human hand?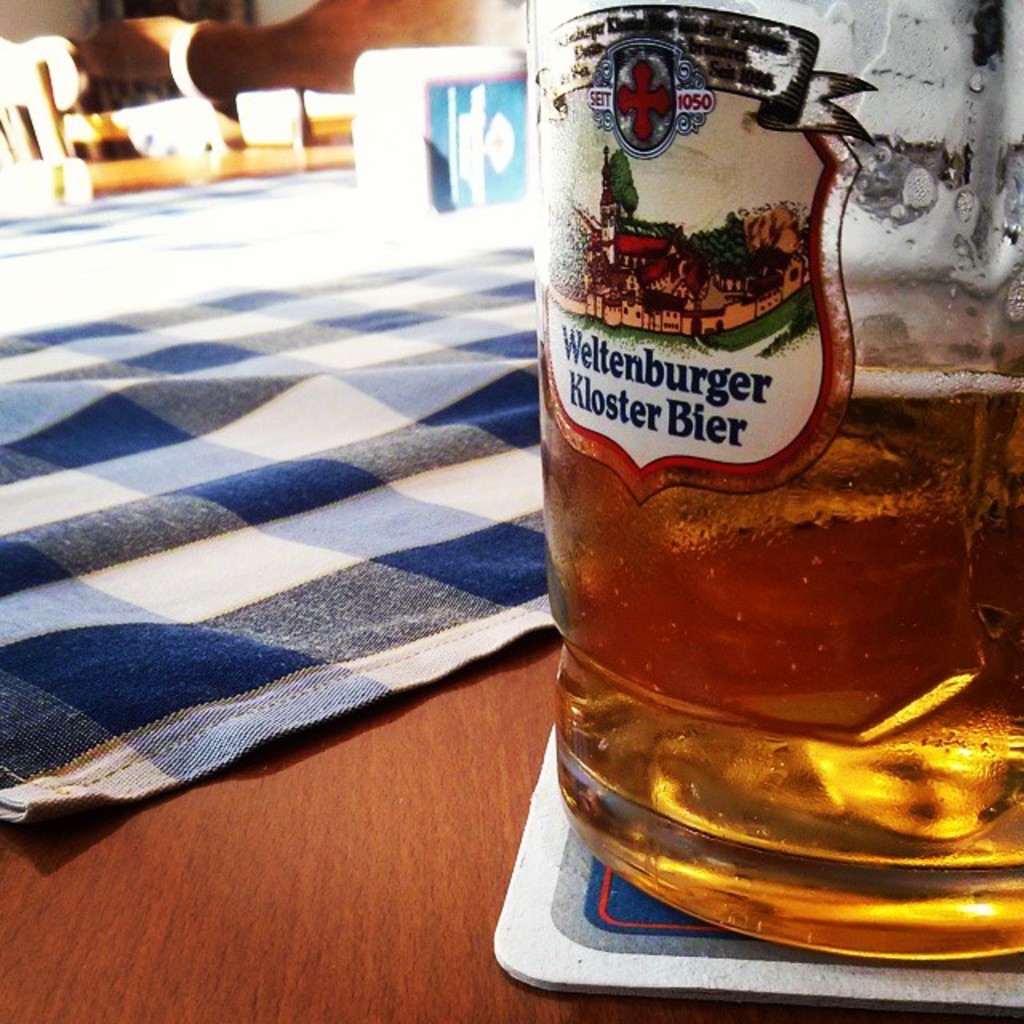
72:10:194:91
